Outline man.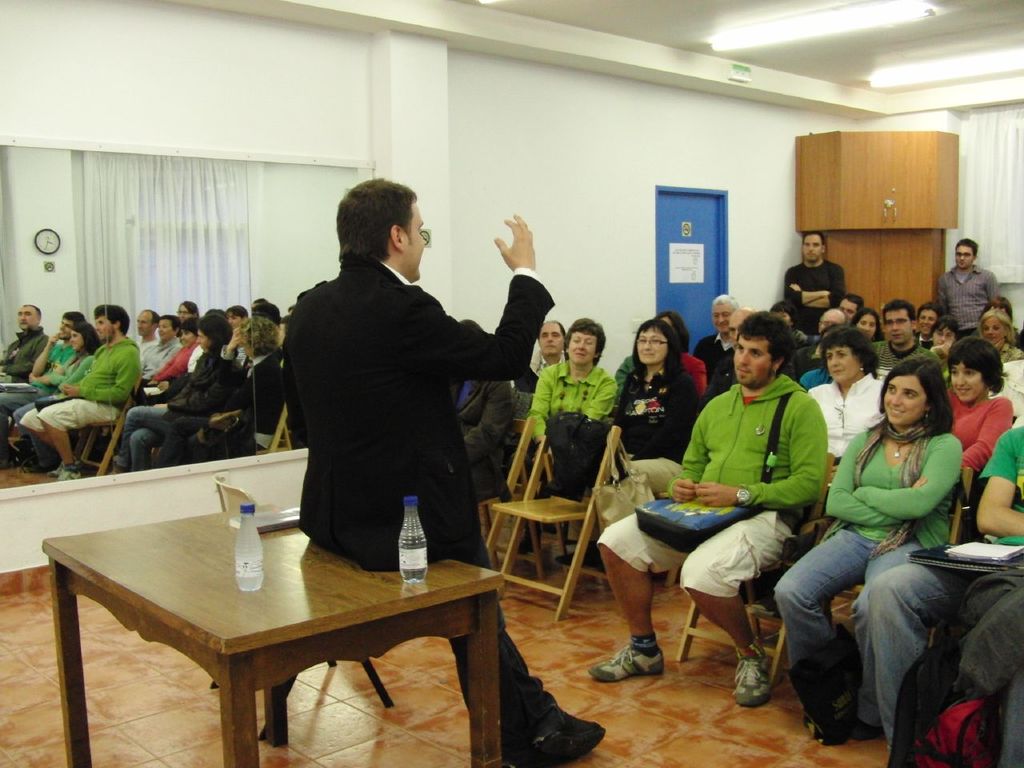
Outline: [left=587, top=314, right=826, bottom=706].
